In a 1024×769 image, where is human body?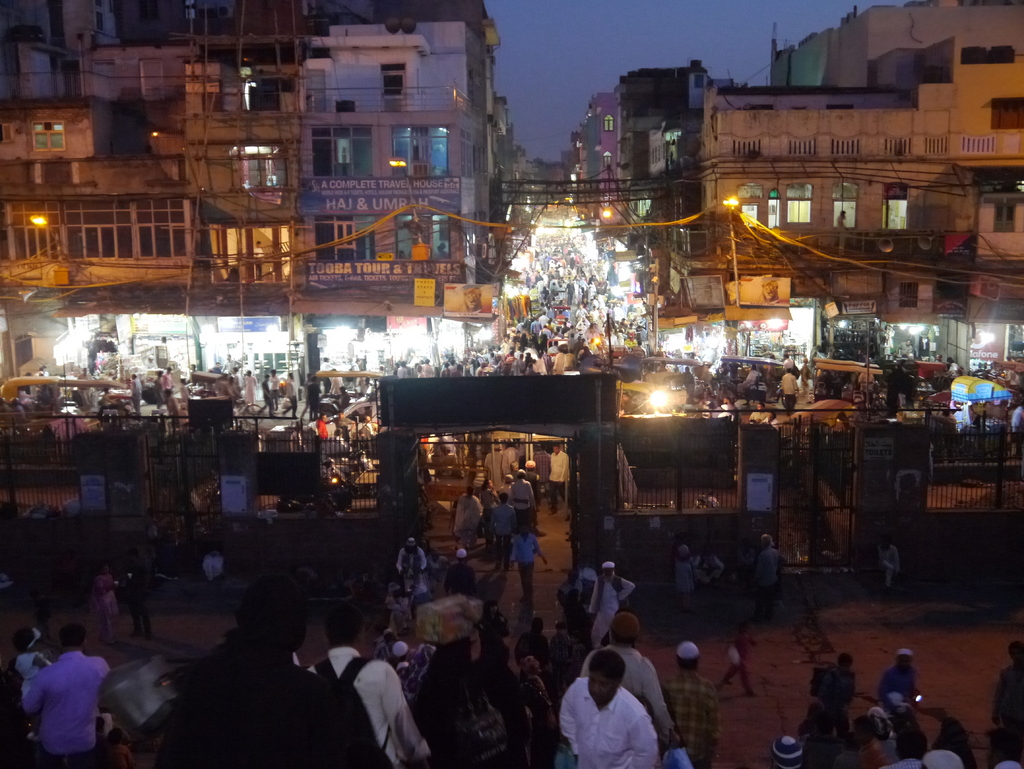
l=322, t=388, r=351, b=409.
